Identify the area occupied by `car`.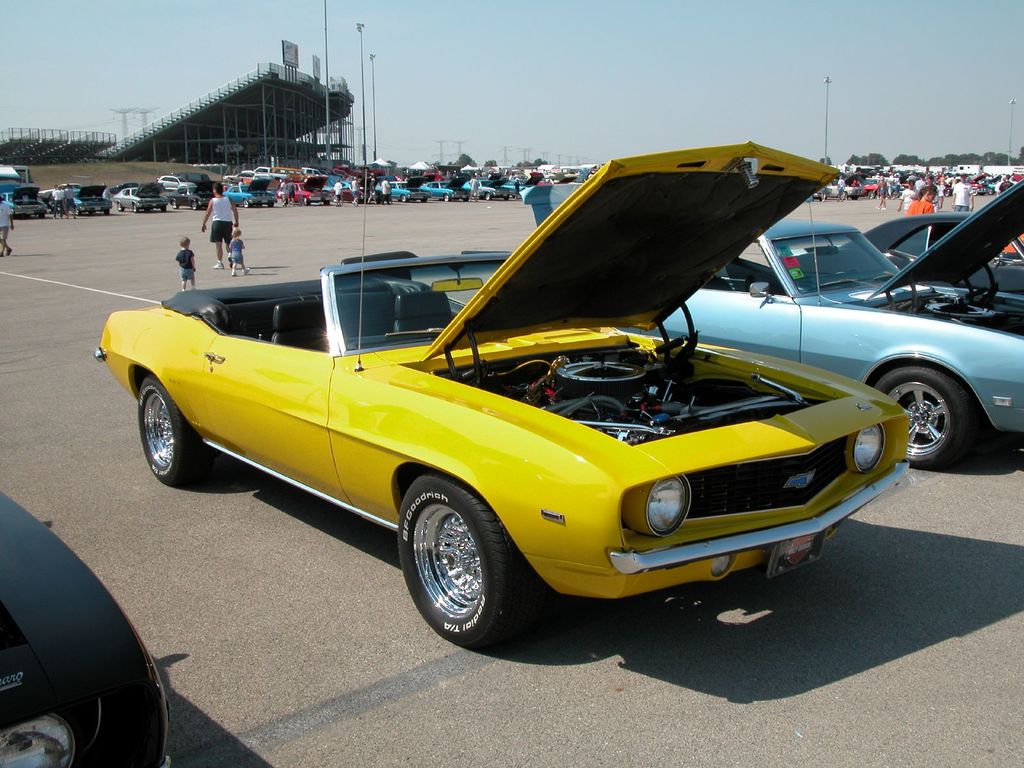
Area: region(1002, 236, 1023, 253).
